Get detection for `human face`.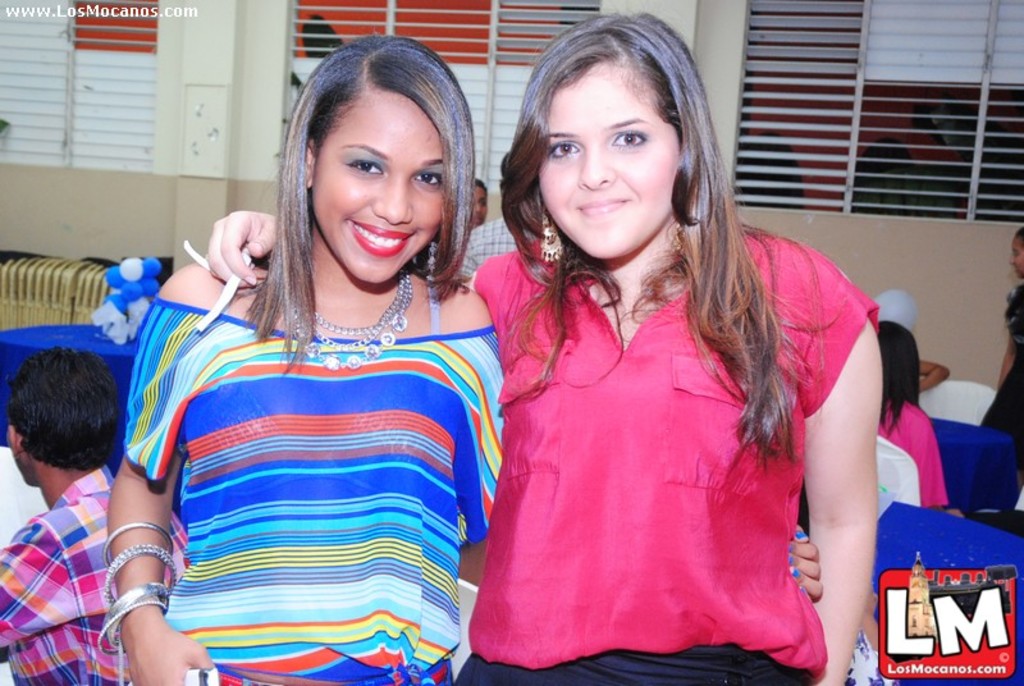
Detection: (left=538, top=65, right=682, bottom=260).
